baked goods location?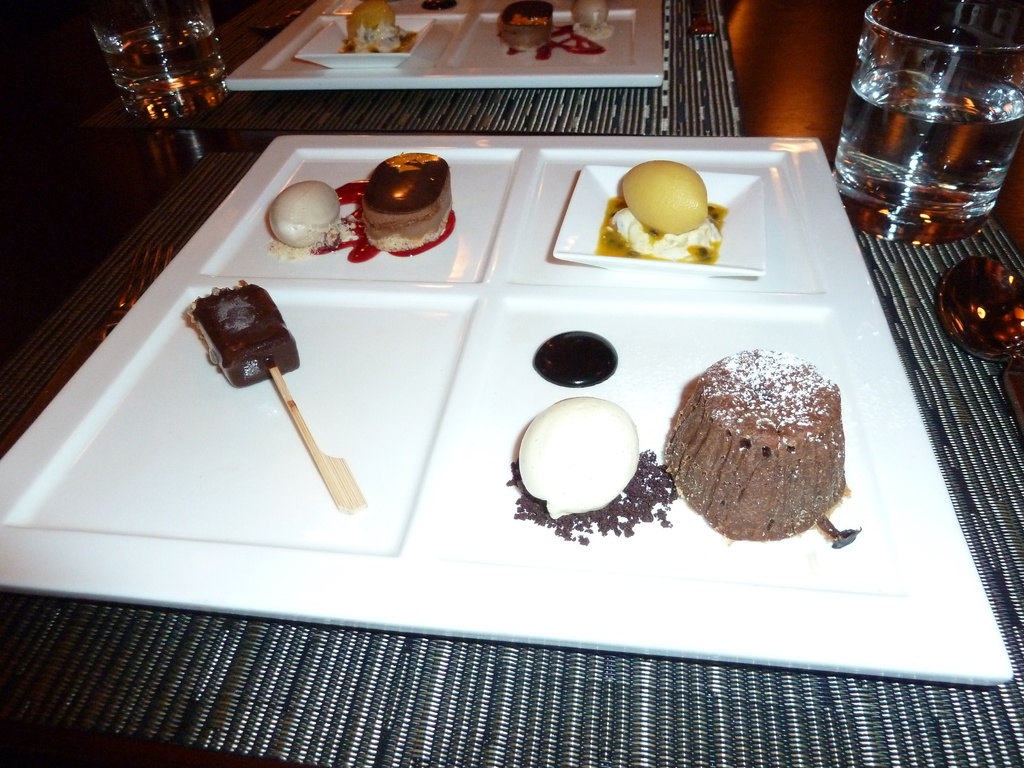
bbox=(662, 346, 849, 538)
